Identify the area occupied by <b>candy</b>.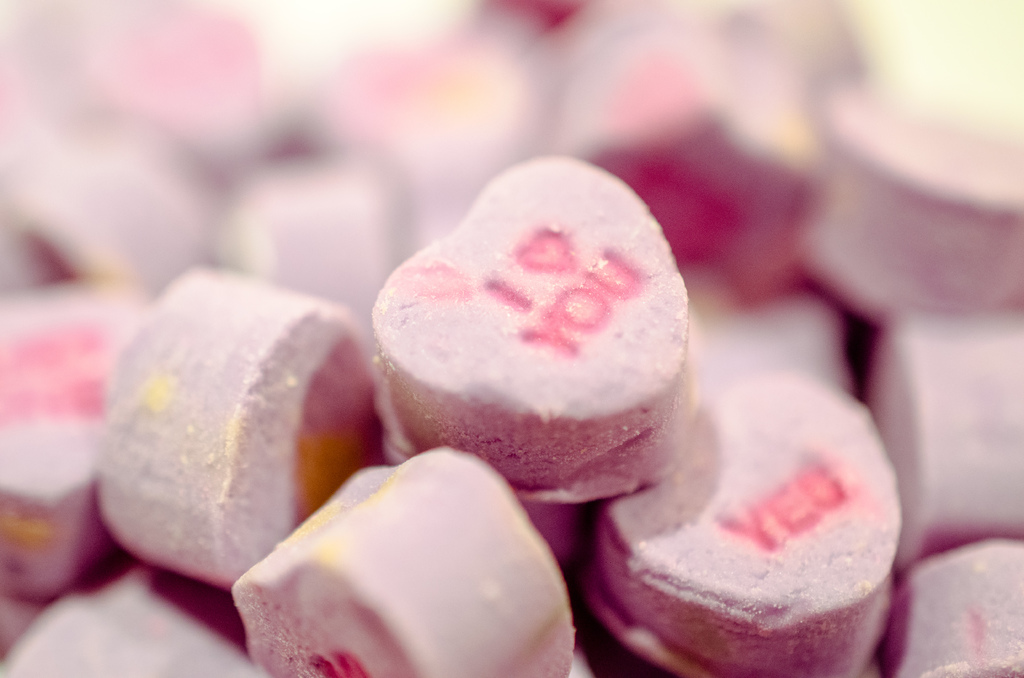
Area: left=577, top=365, right=899, bottom=677.
